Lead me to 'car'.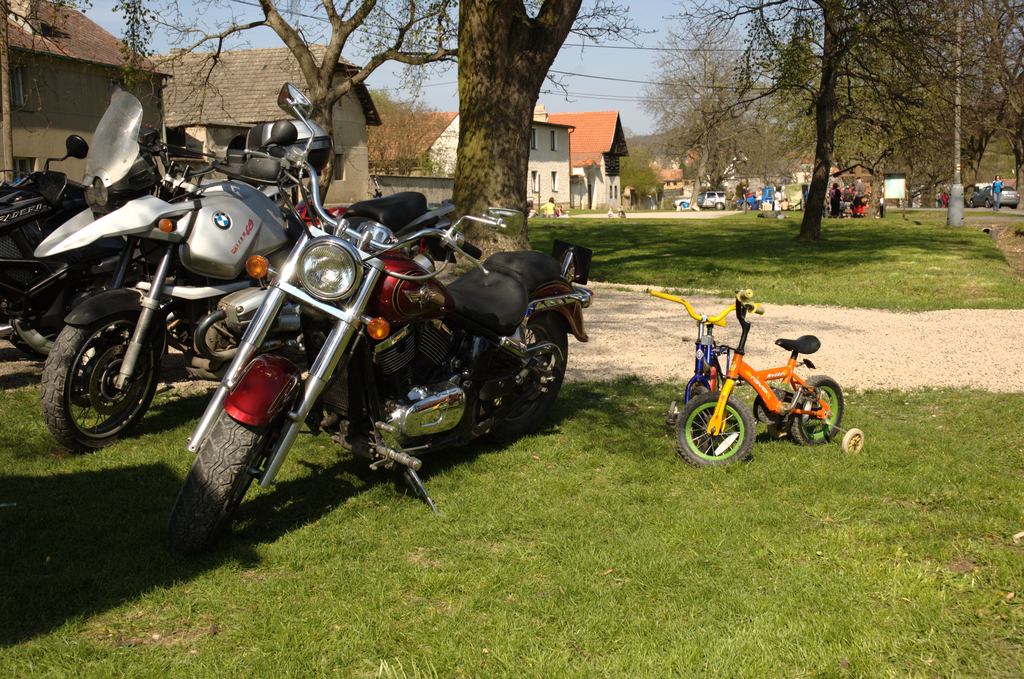
Lead to 696,192,729,213.
